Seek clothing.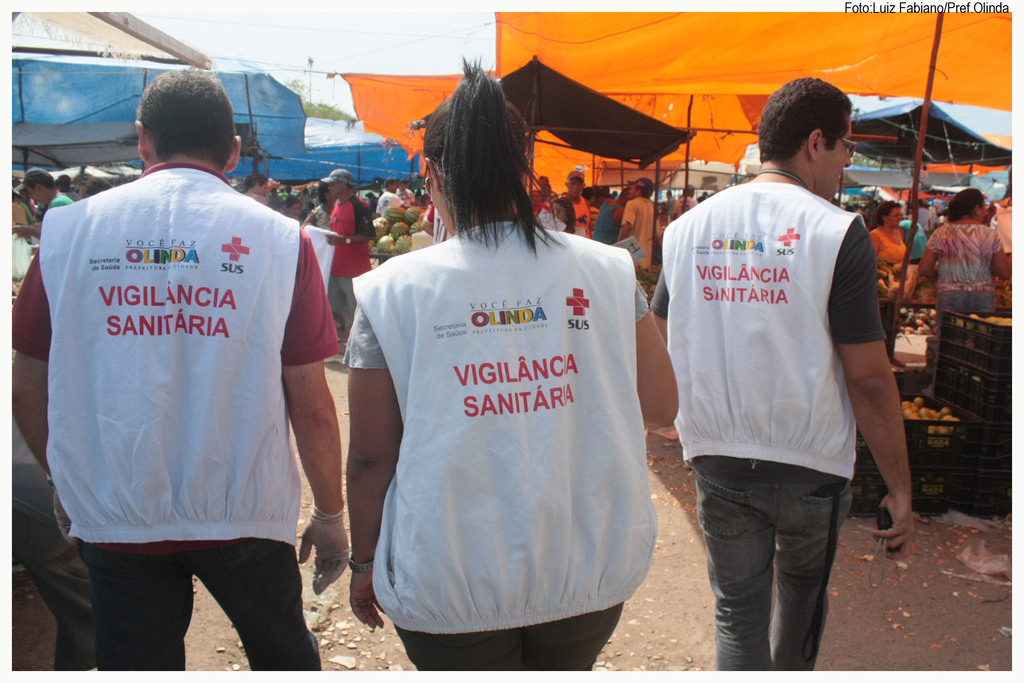
{"x1": 326, "y1": 199, "x2": 379, "y2": 325}.
